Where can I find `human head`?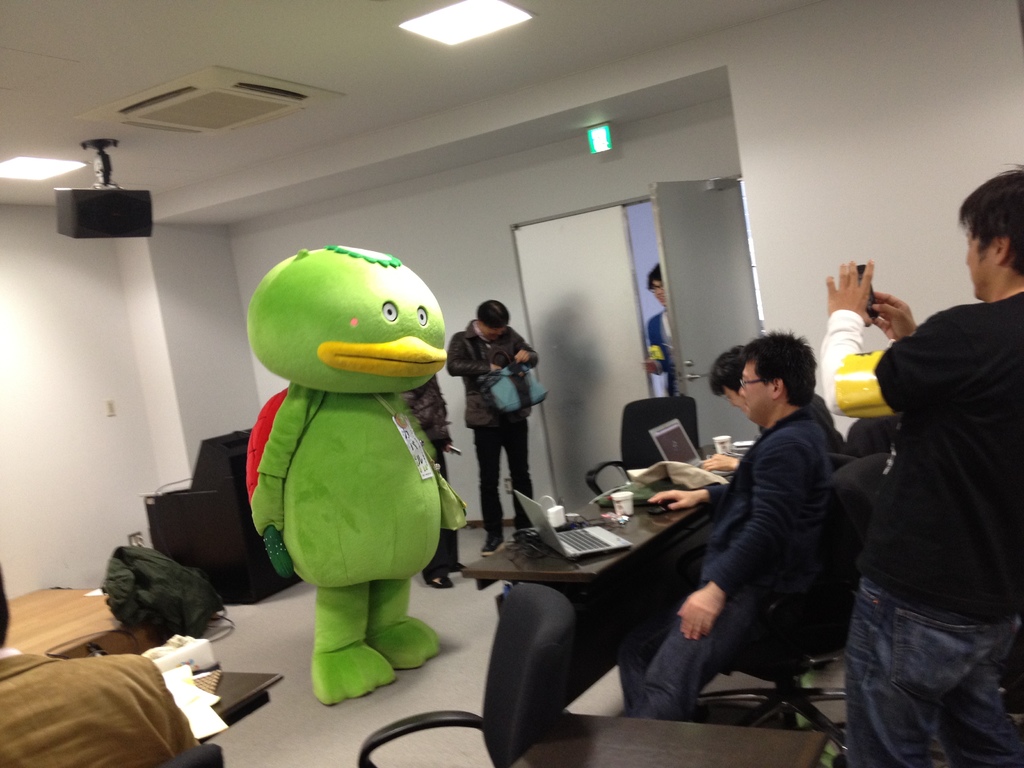
You can find it at 646, 264, 666, 310.
